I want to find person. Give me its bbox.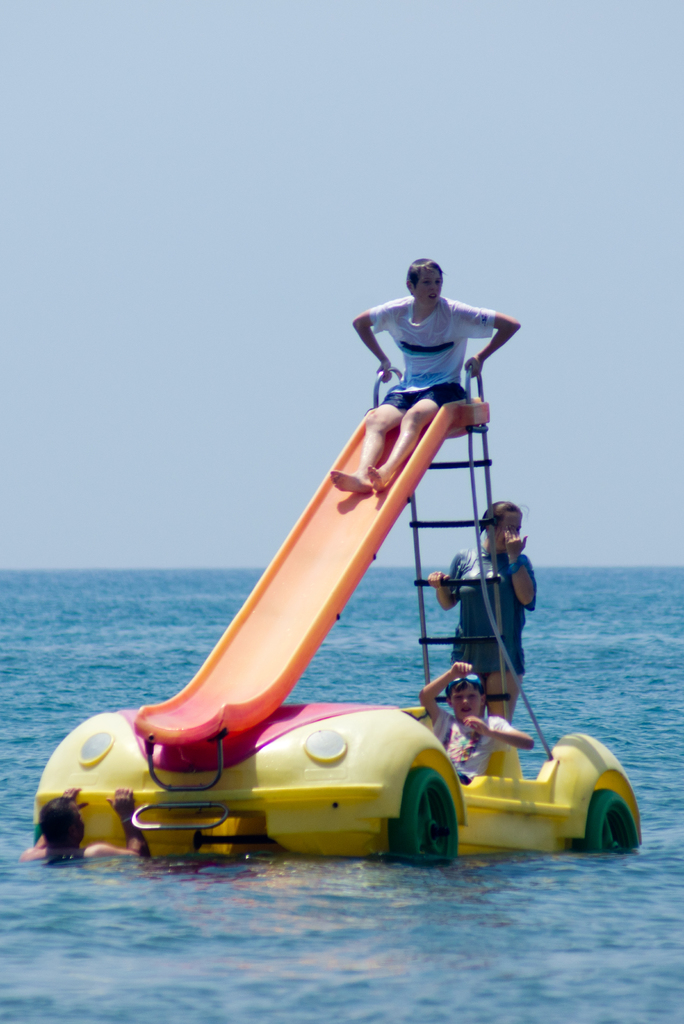
15/779/158/867.
